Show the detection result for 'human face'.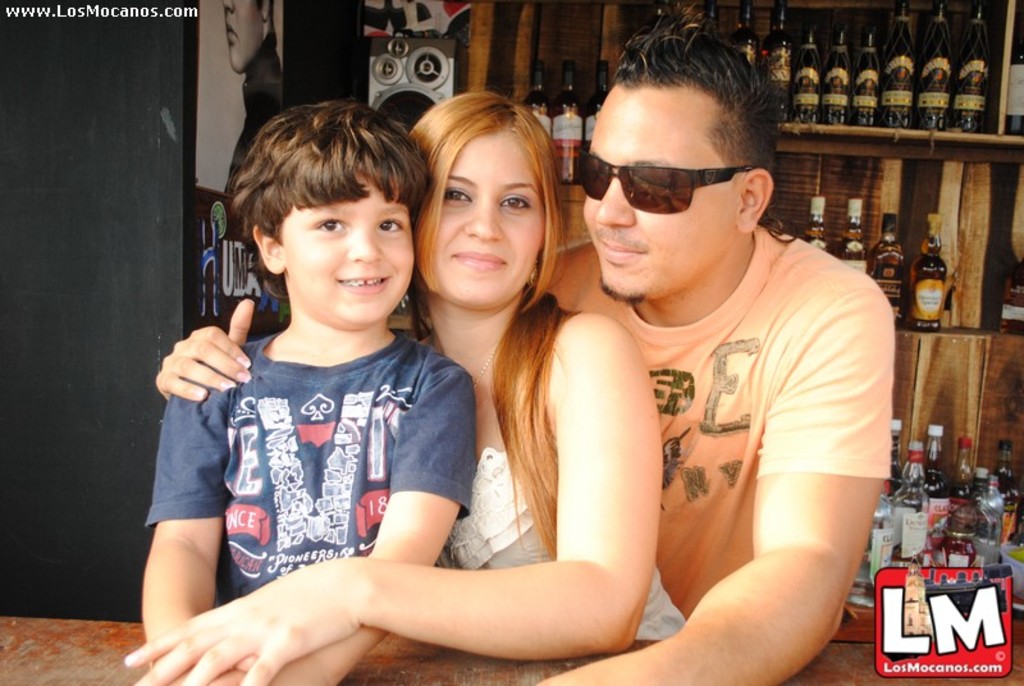
left=280, top=169, right=410, bottom=320.
